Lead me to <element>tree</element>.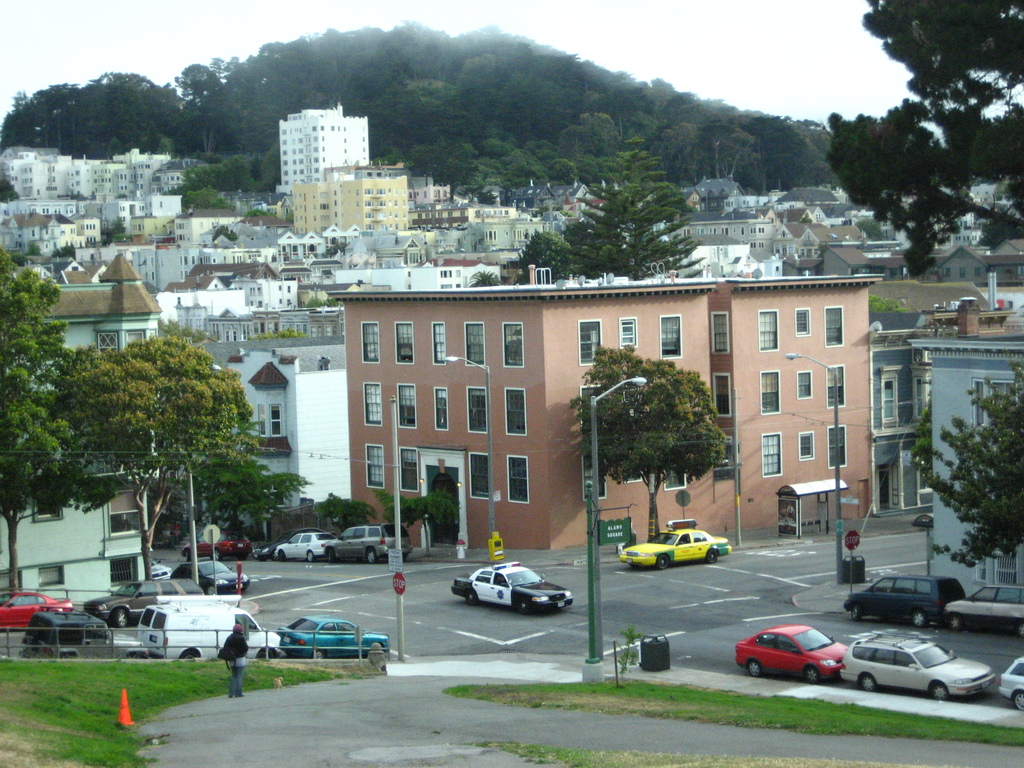
Lead to 310,492,376,529.
